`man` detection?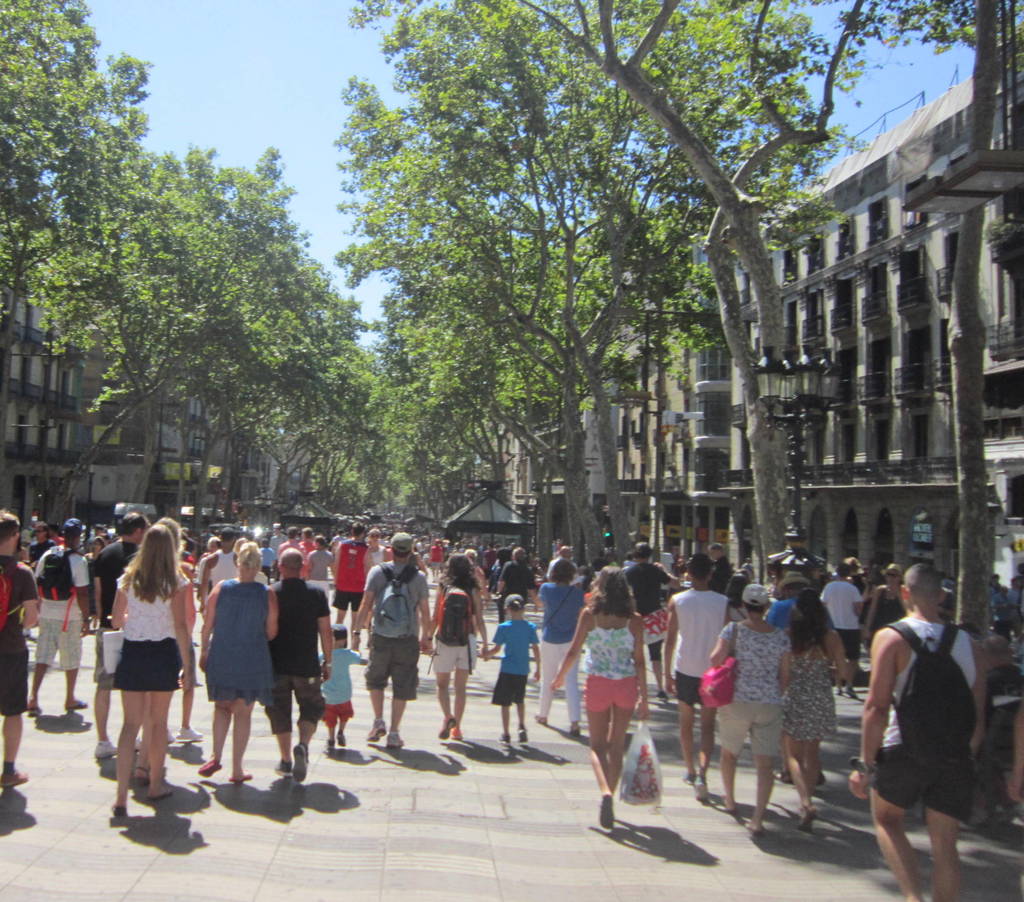
detection(867, 516, 989, 899)
